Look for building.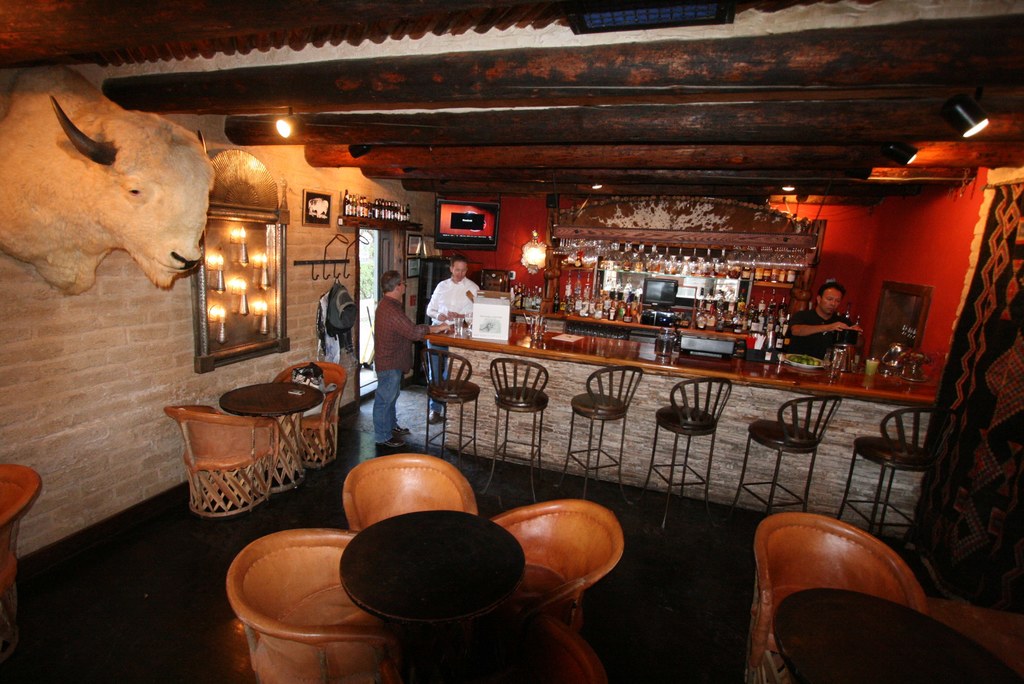
Found: [x1=0, y1=0, x2=1023, y2=683].
